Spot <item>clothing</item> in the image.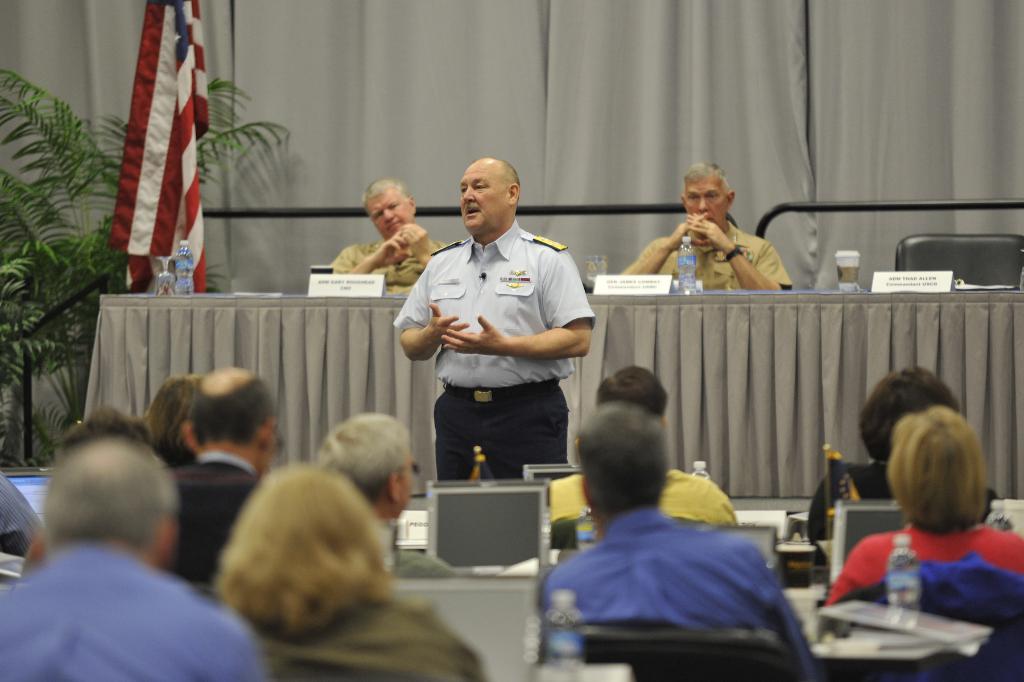
<item>clothing</item> found at region(533, 490, 827, 654).
